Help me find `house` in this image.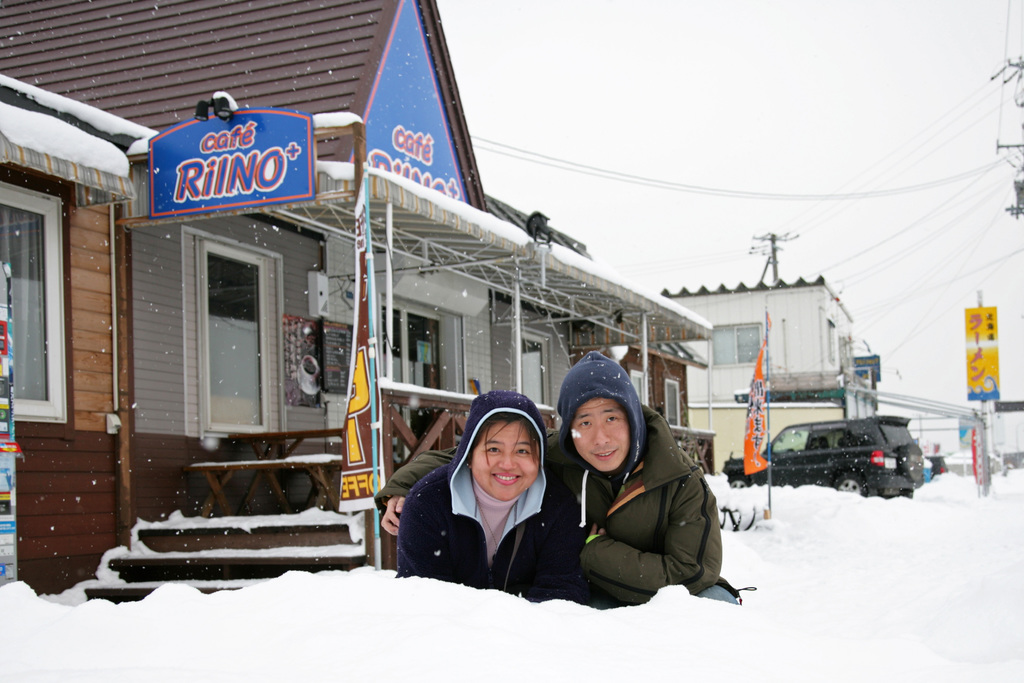
Found it: 646:269:889:472.
